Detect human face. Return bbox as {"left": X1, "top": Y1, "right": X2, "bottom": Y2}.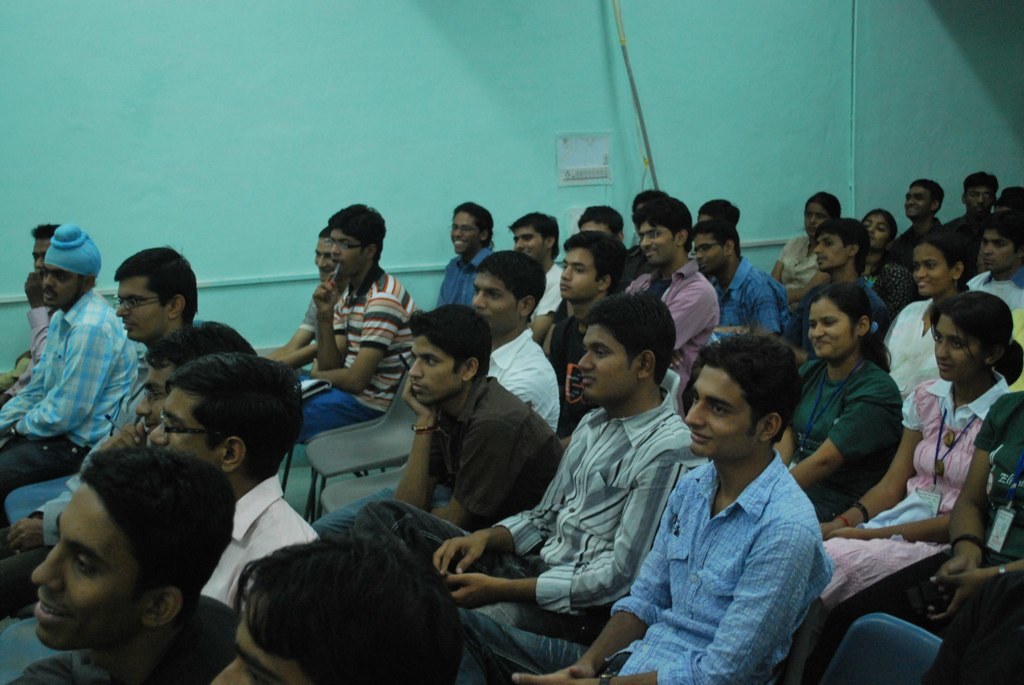
{"left": 30, "top": 483, "right": 138, "bottom": 651}.
